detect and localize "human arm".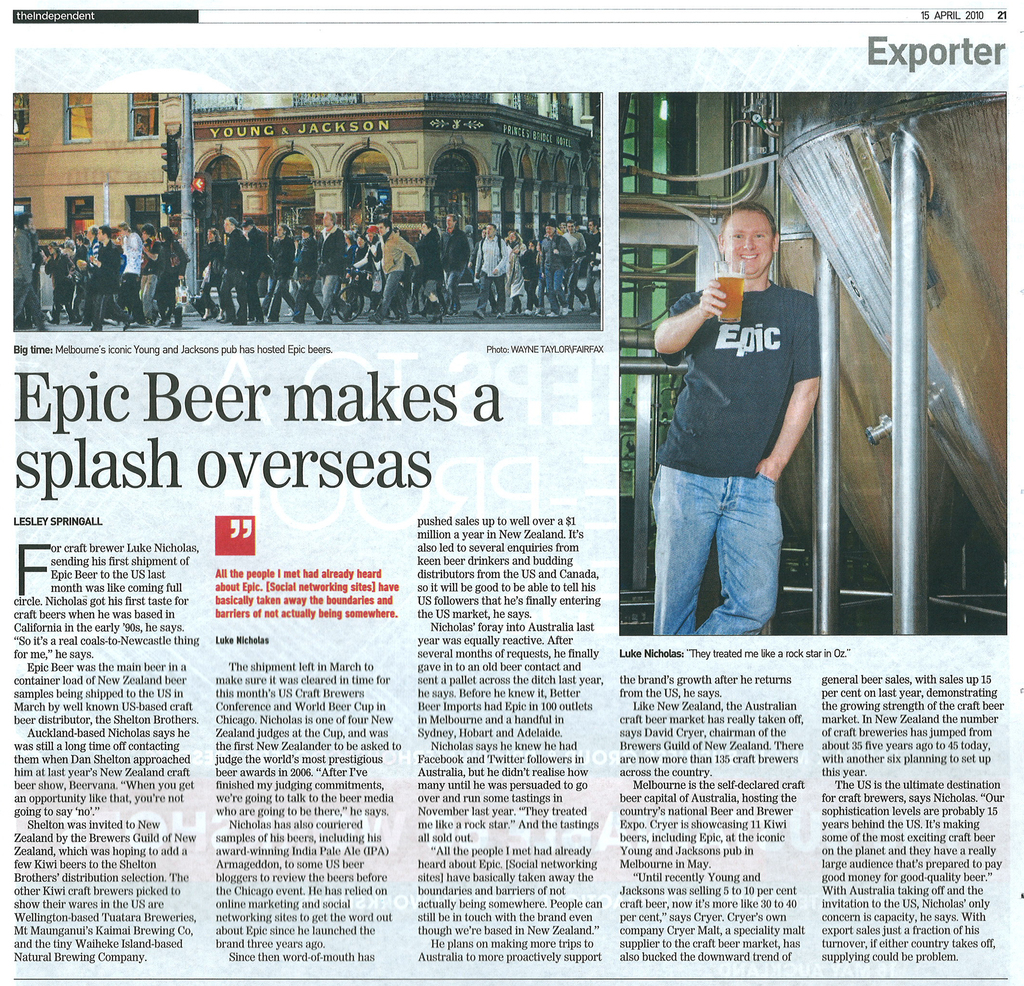
Localized at (x1=40, y1=247, x2=46, y2=258).
